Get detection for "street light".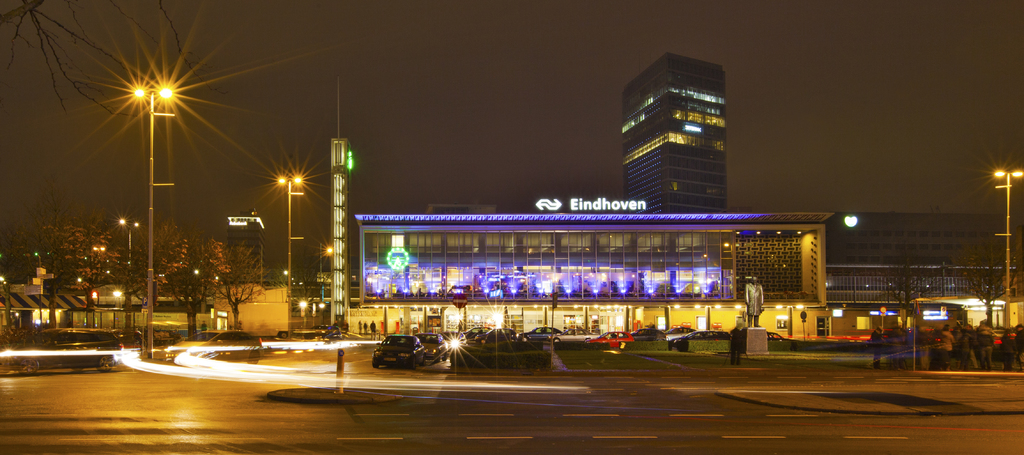
Detection: x1=988 y1=167 x2=1022 y2=332.
